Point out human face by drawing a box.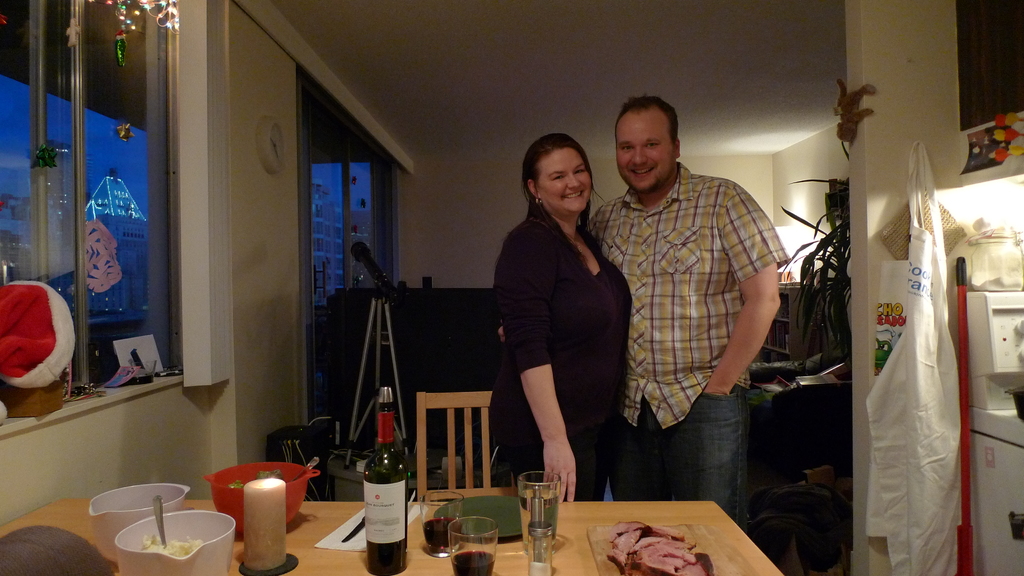
region(539, 150, 594, 214).
